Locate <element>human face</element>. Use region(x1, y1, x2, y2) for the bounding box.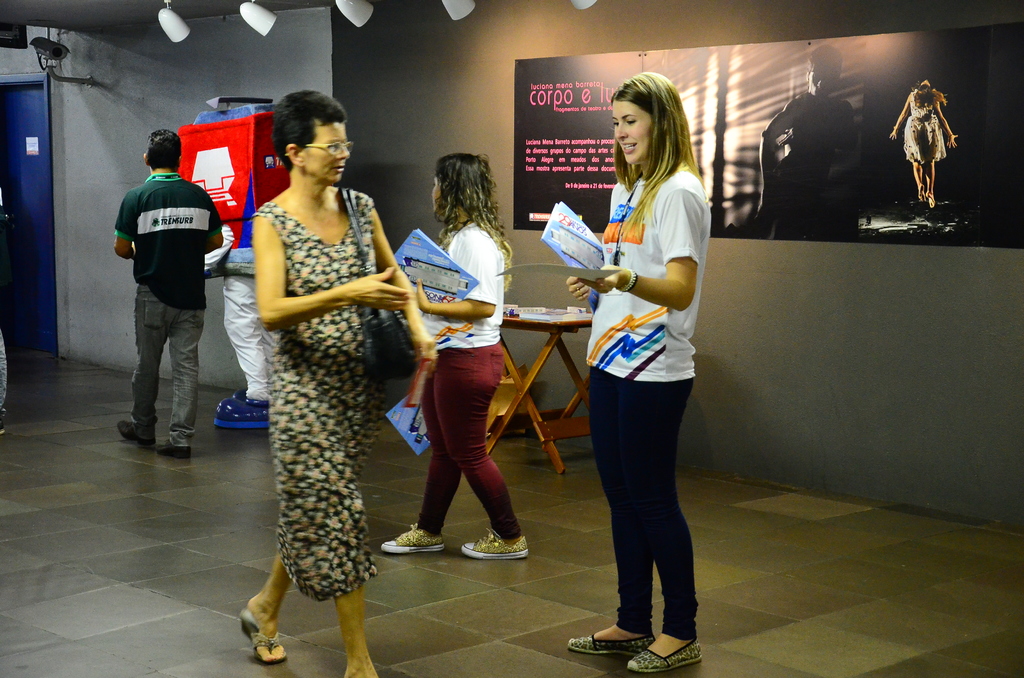
region(307, 118, 348, 181).
